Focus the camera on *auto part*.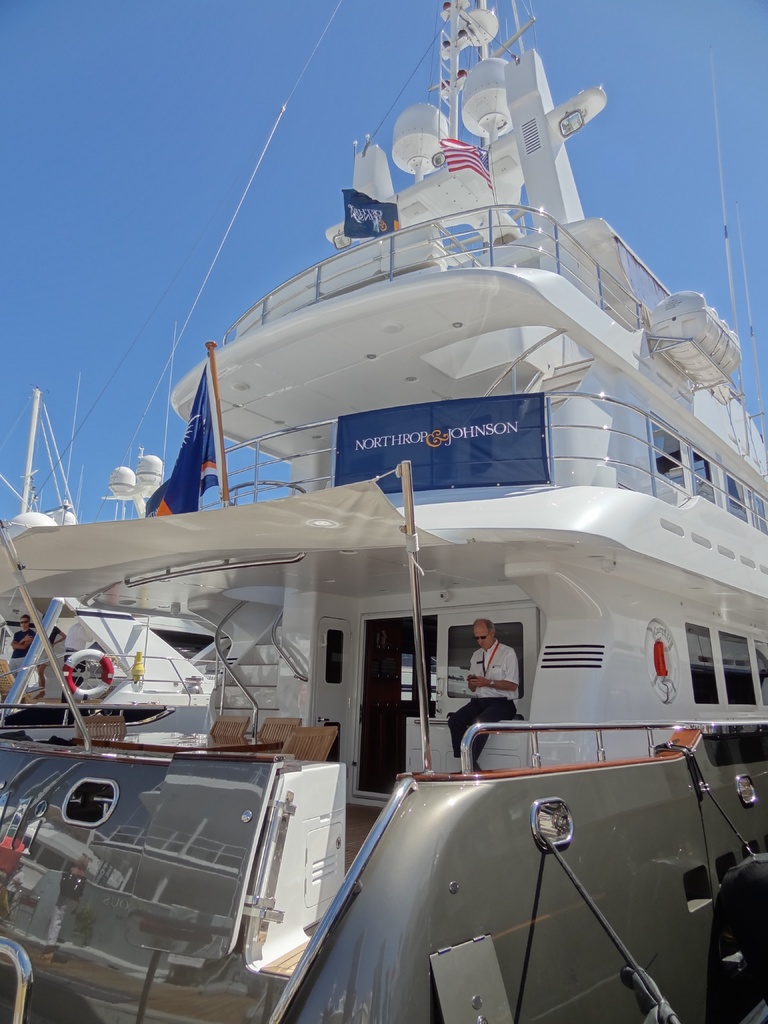
Focus region: {"x1": 0, "y1": 605, "x2": 57, "y2": 729}.
